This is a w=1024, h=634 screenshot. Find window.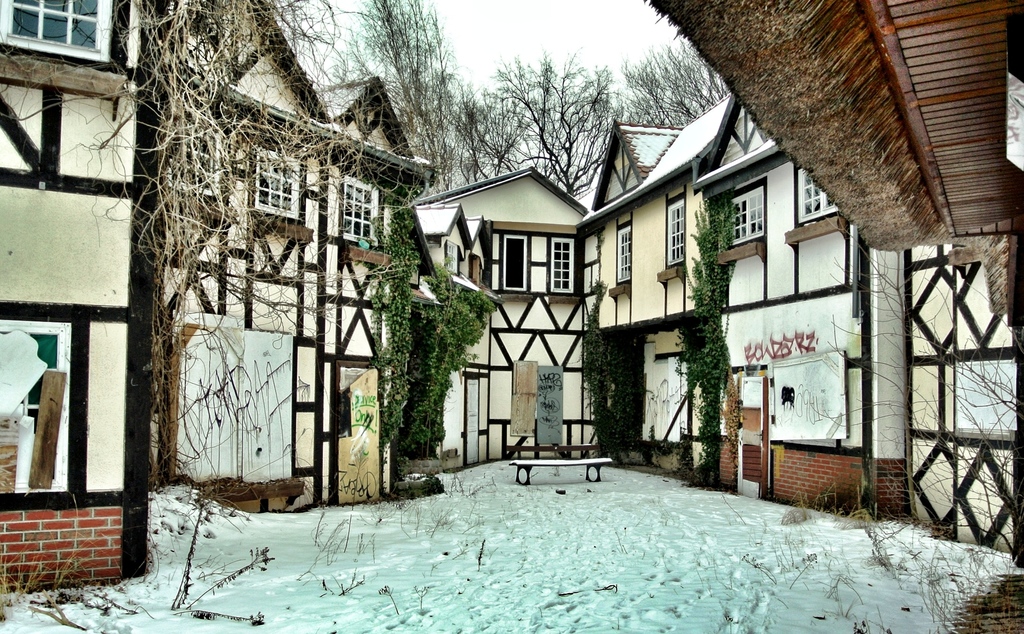
Bounding box: box=[339, 175, 378, 245].
